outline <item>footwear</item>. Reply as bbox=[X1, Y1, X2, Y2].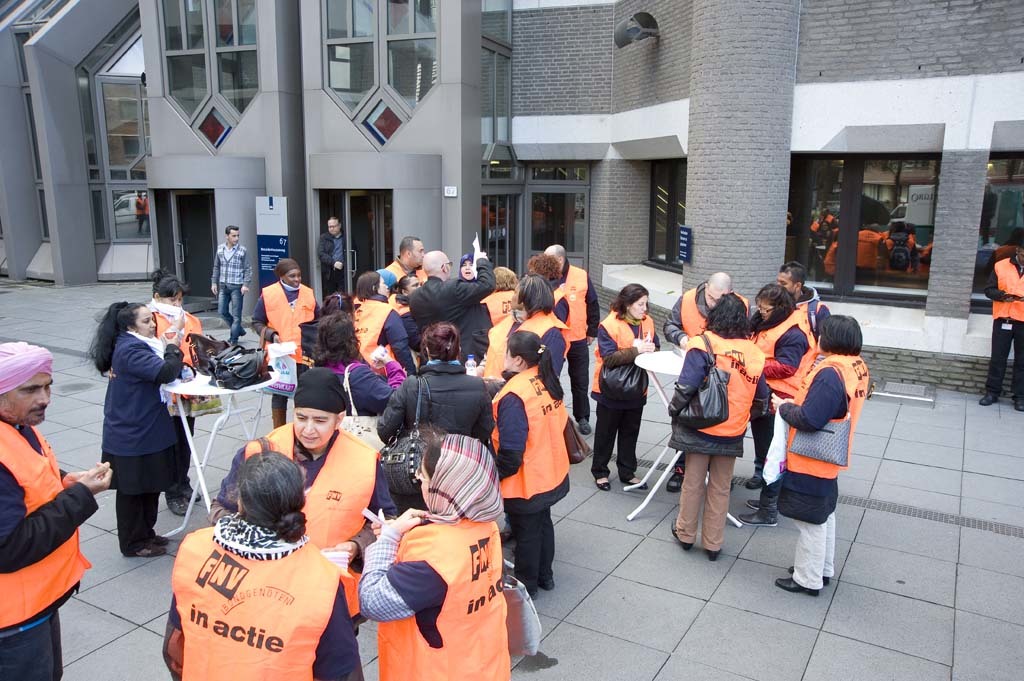
bbox=[542, 580, 555, 593].
